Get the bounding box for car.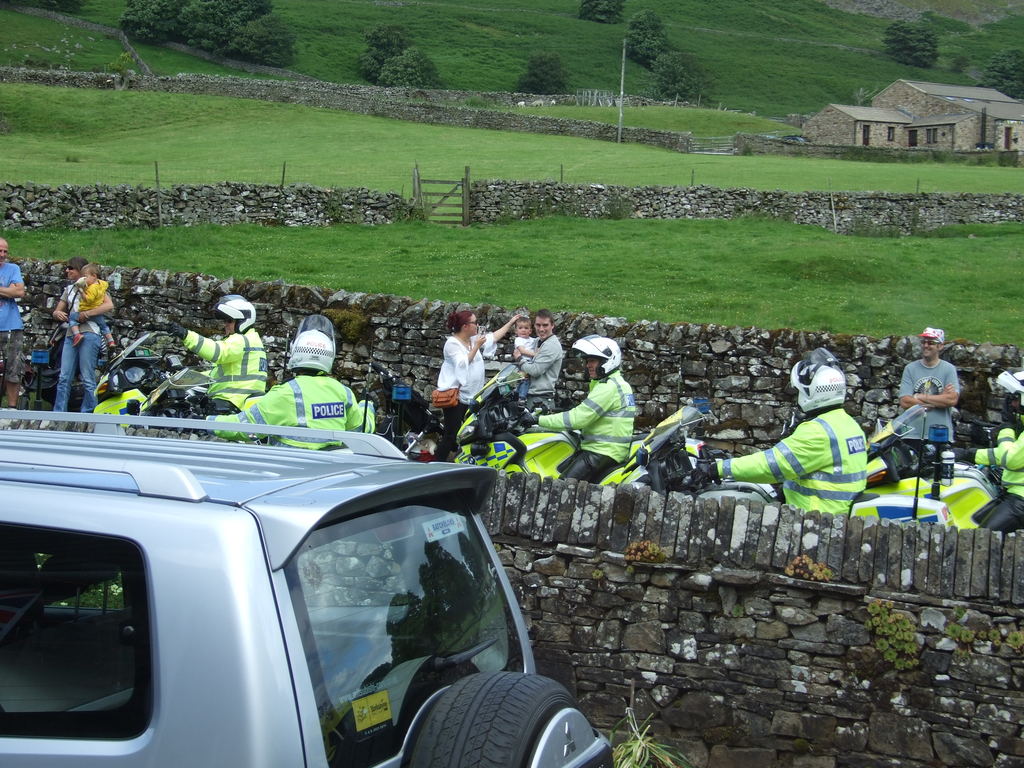
{"left": 23, "top": 396, "right": 599, "bottom": 767}.
